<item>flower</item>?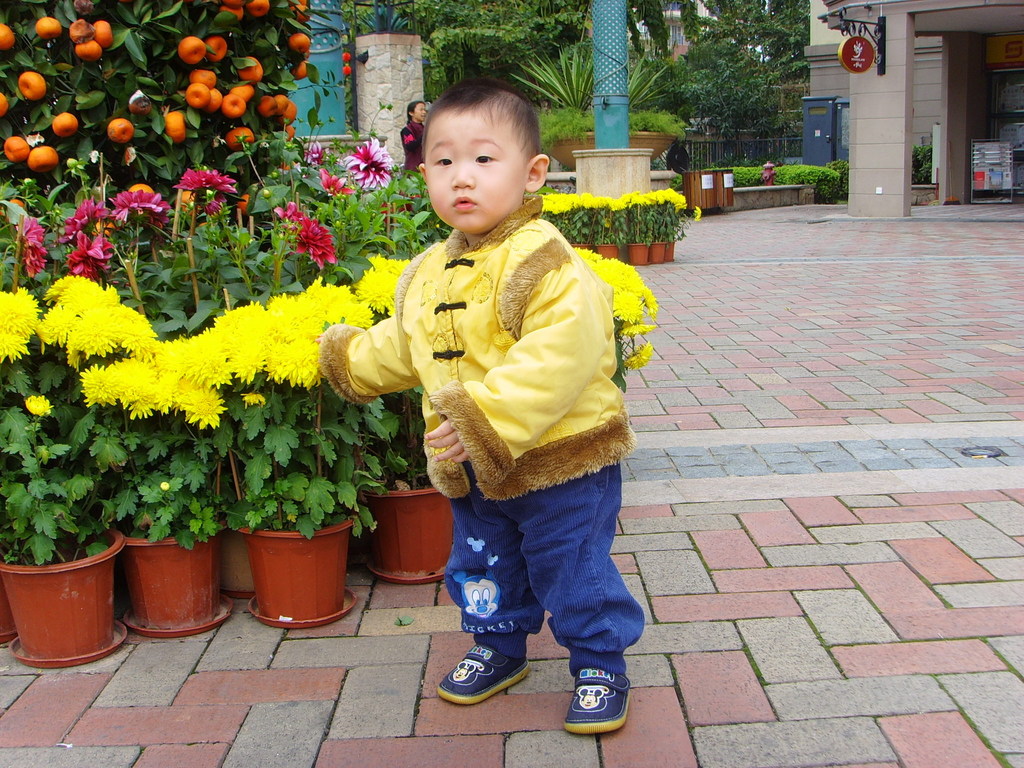
26, 393, 52, 415
